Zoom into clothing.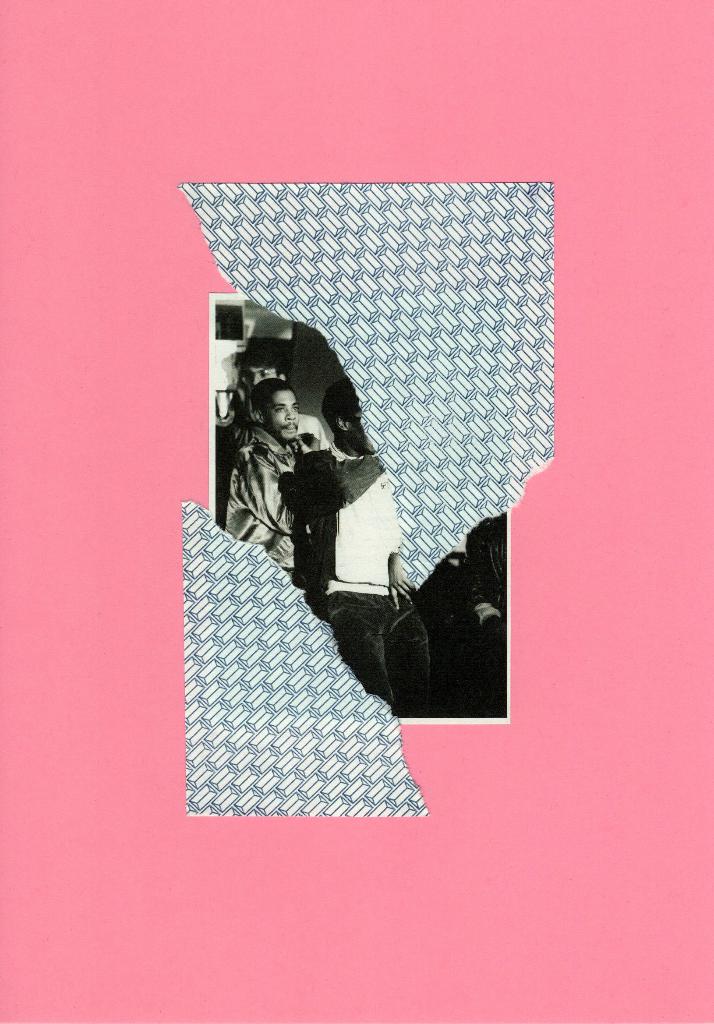
Zoom target: rect(223, 423, 303, 573).
